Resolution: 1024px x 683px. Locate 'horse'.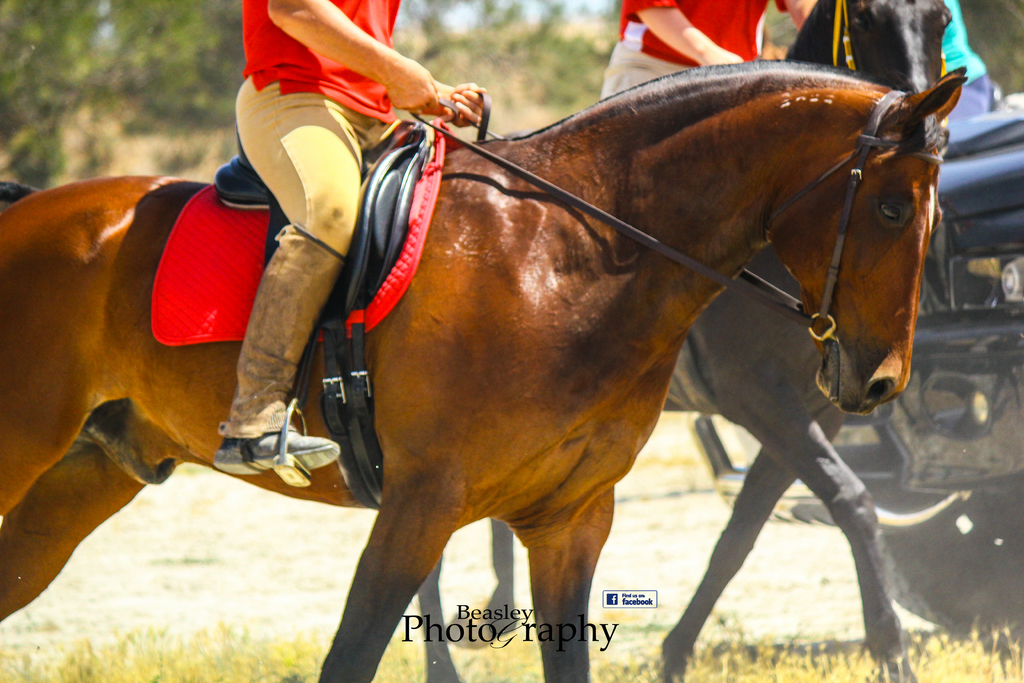
(416,0,956,682).
